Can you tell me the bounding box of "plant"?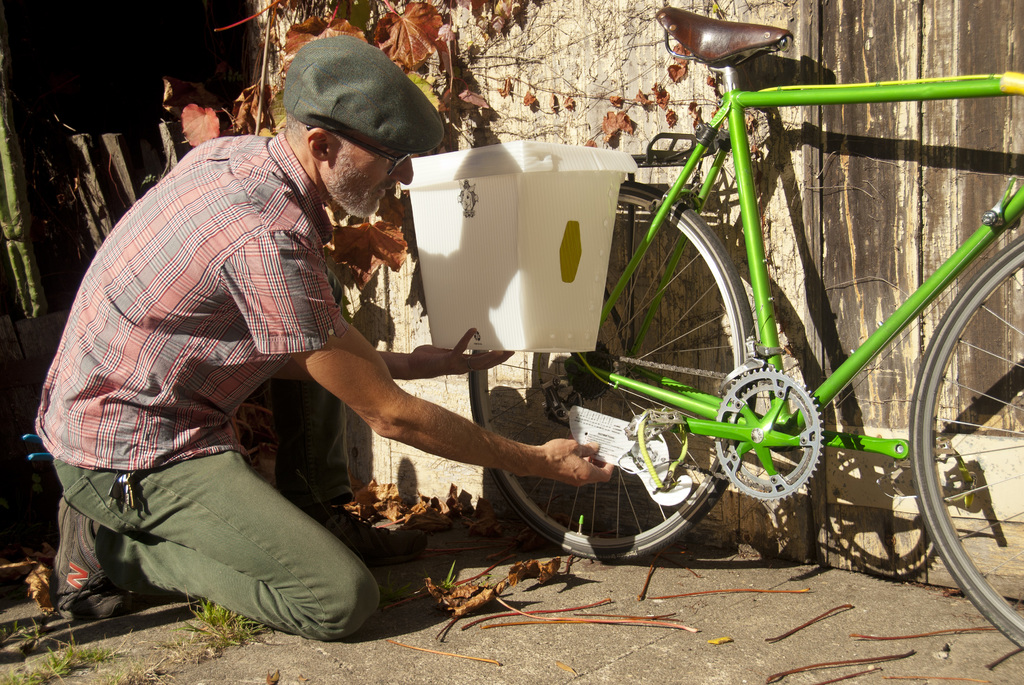
x1=163, y1=599, x2=278, y2=662.
